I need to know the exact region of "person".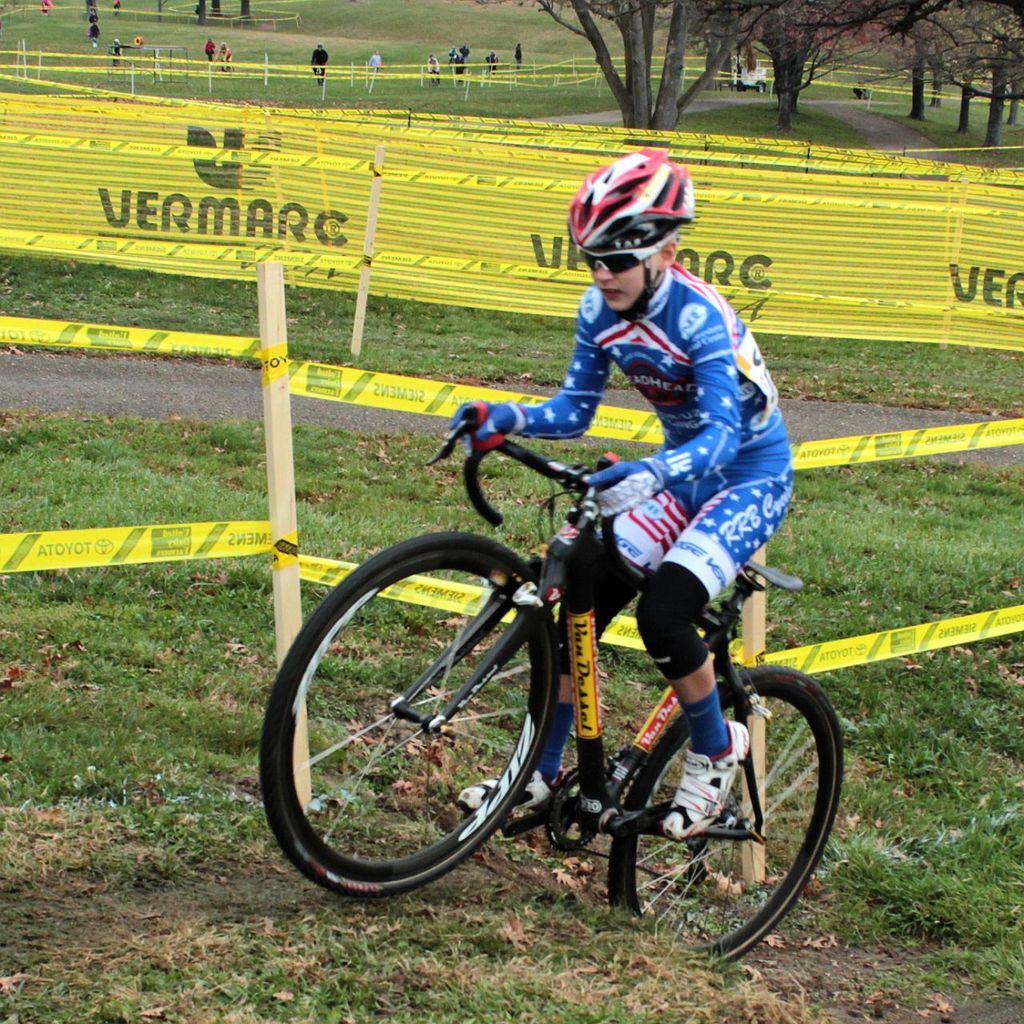
Region: (205,33,215,72).
